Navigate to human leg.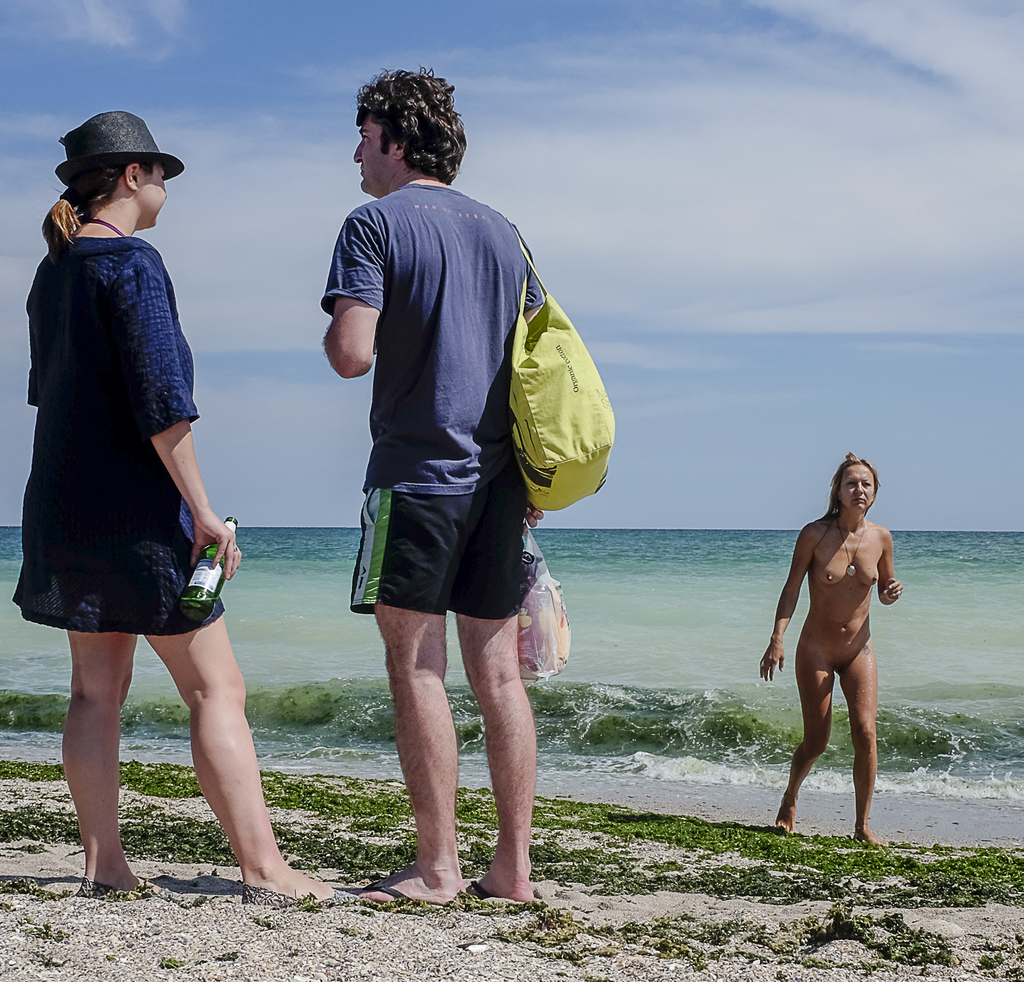
Navigation target: 837/631/876/848.
